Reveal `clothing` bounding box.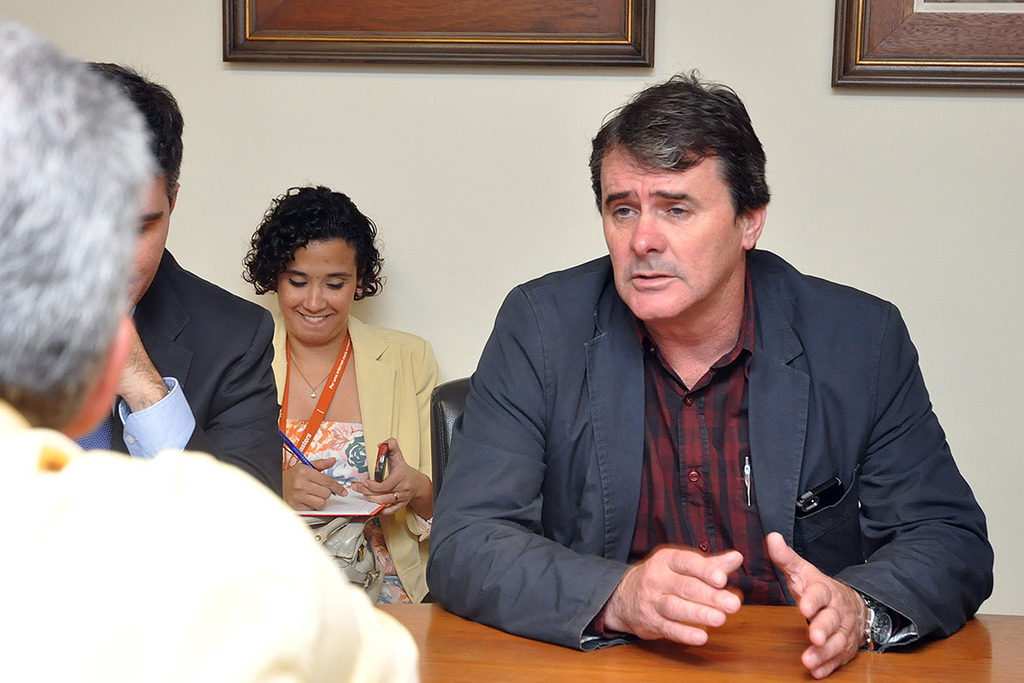
Revealed: x1=0 y1=401 x2=420 y2=682.
